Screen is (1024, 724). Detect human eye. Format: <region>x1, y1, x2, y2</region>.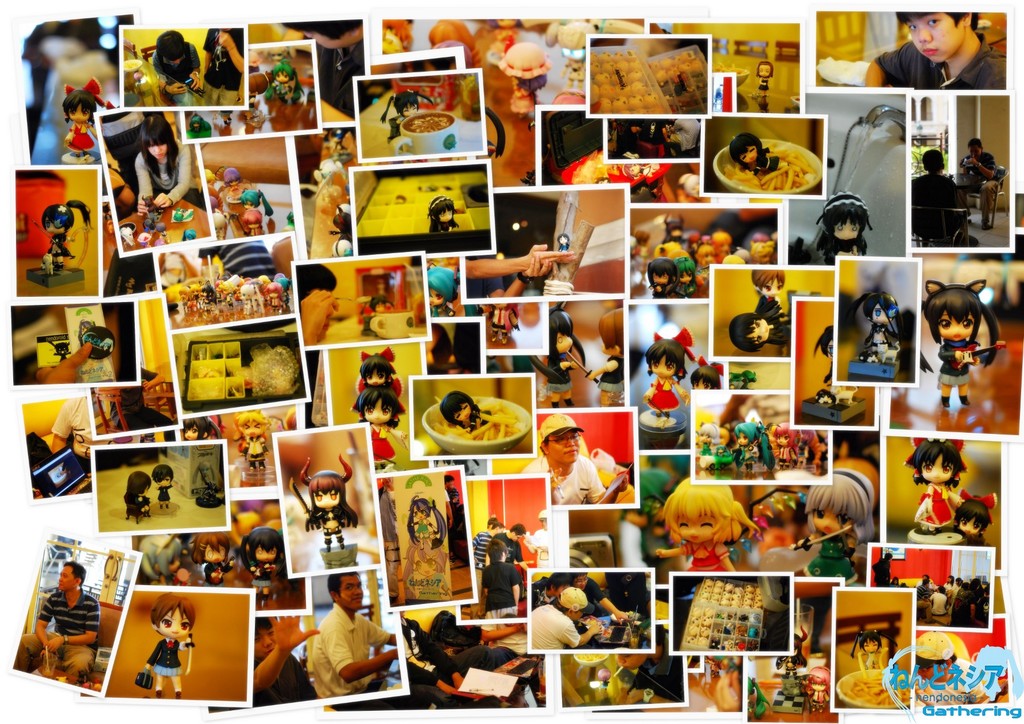
<region>664, 358, 677, 374</region>.
